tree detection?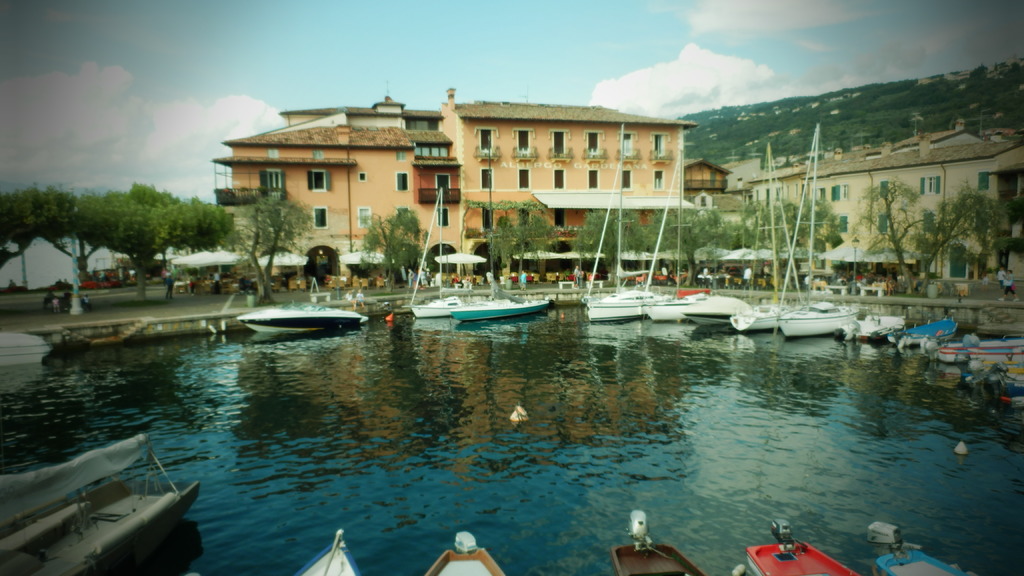
box=[218, 183, 311, 309]
